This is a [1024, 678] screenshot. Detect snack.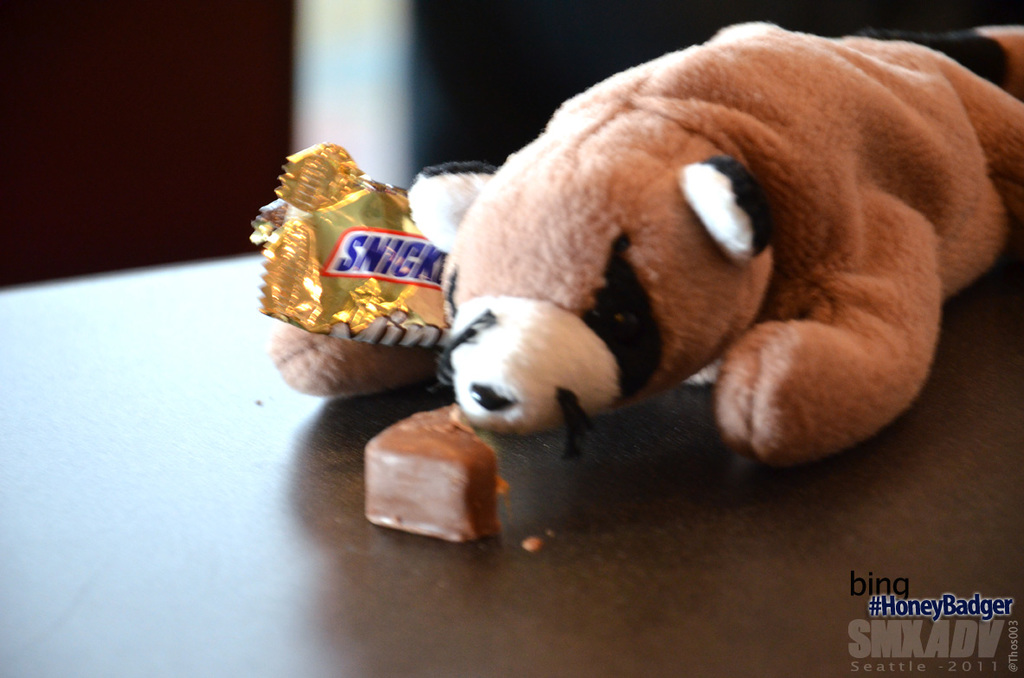
<box>255,169,462,371</box>.
